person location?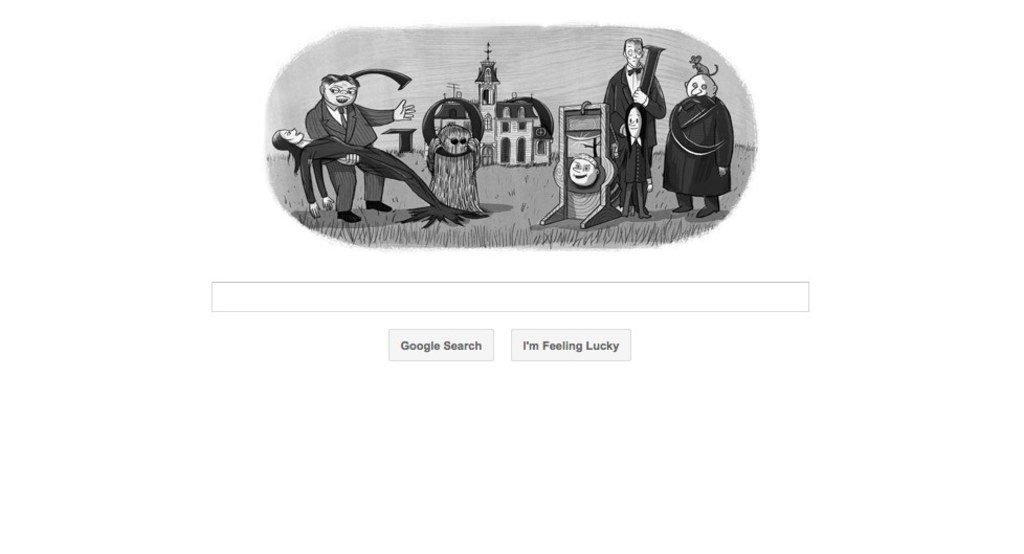
l=666, t=70, r=733, b=216
